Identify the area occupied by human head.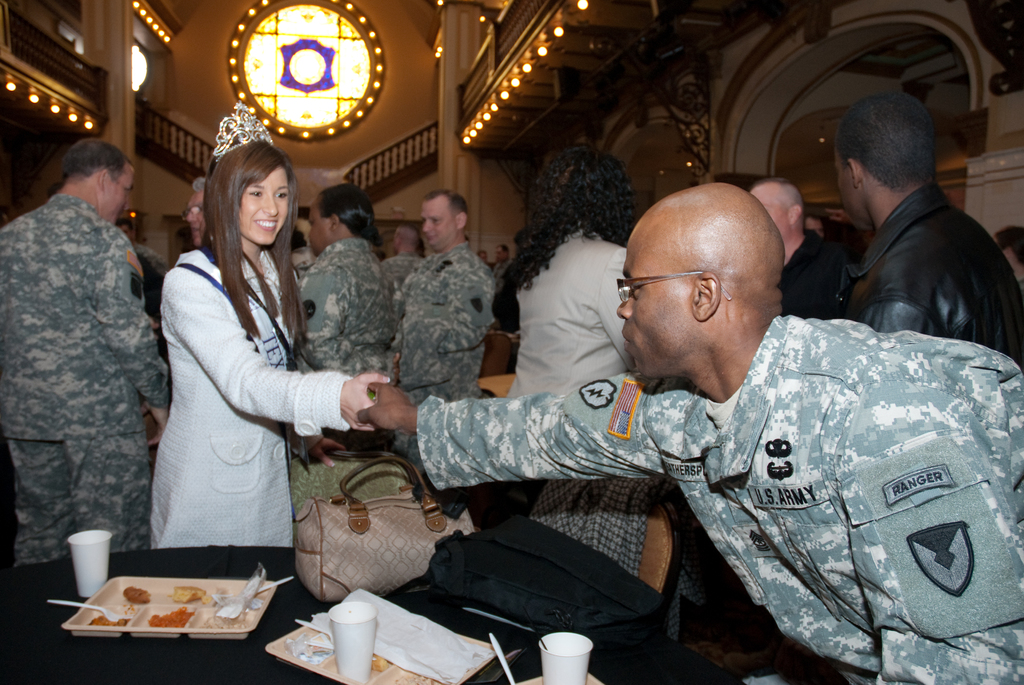
Area: 991 225 1023 269.
